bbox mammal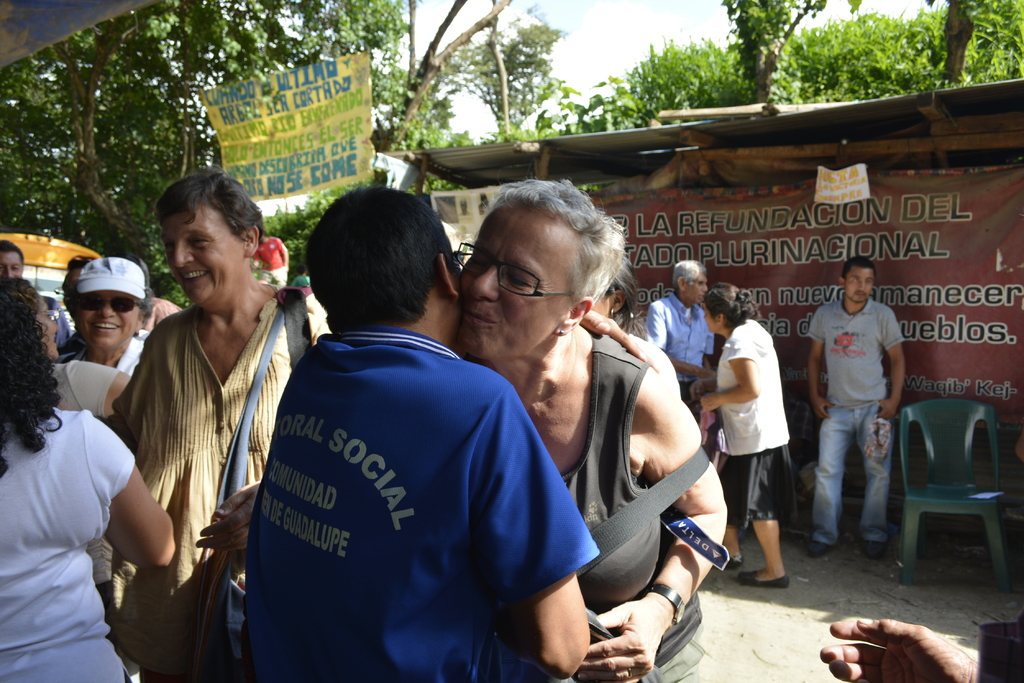
x1=0, y1=273, x2=178, y2=682
